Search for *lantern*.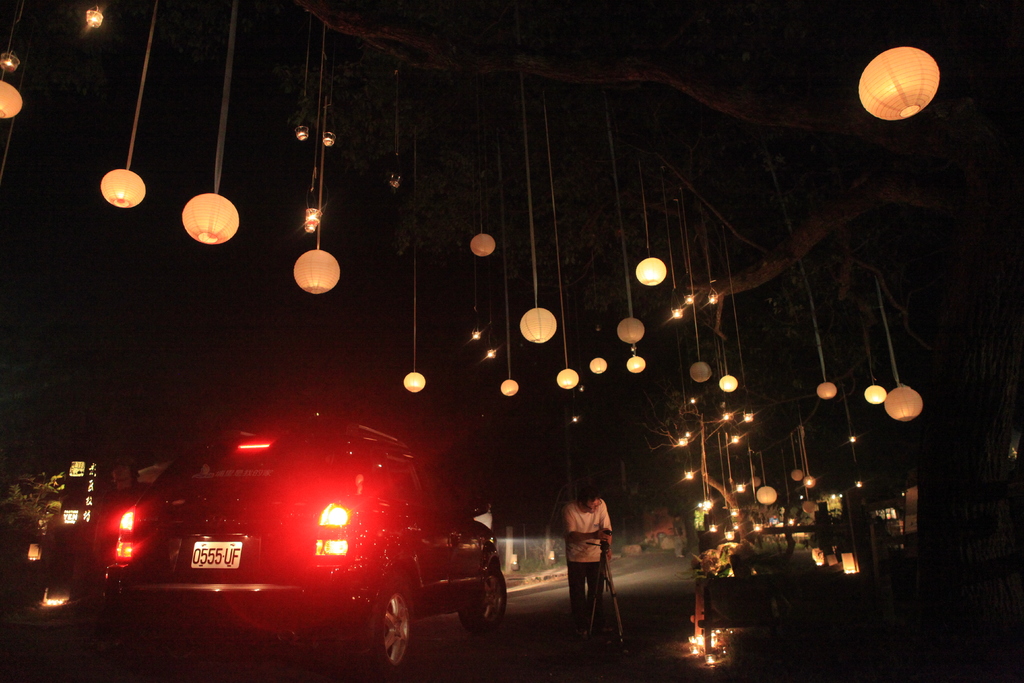
Found at (557,368,578,388).
